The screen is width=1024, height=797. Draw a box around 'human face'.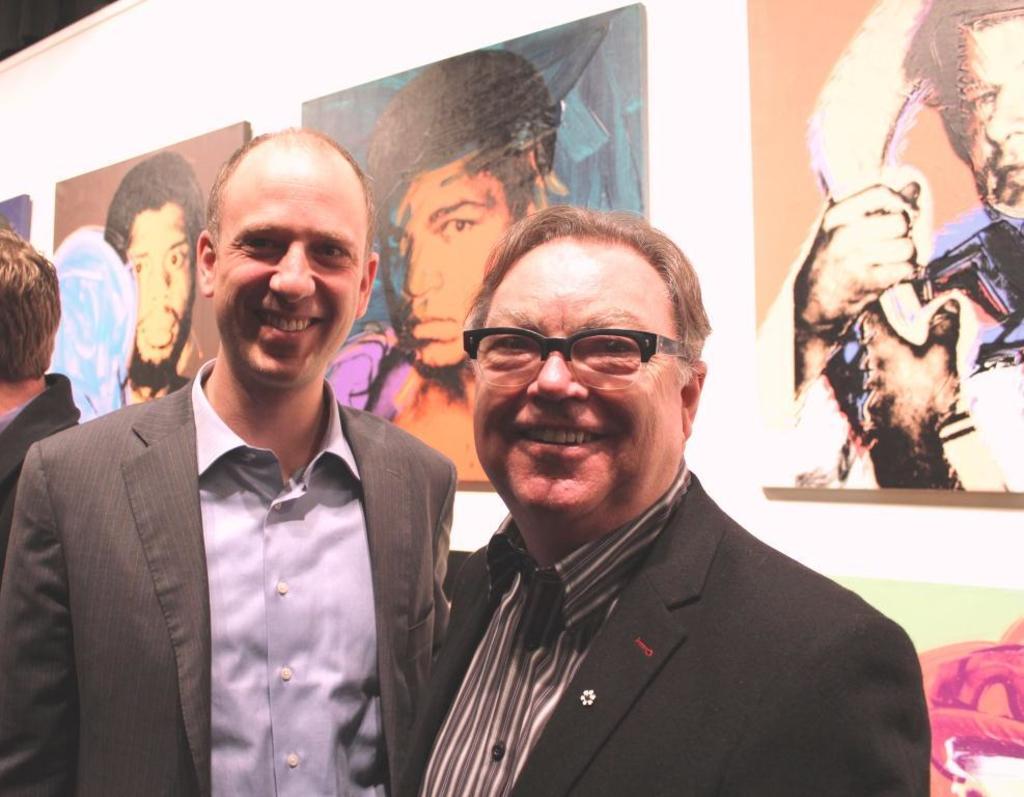
pyautogui.locateOnScreen(380, 162, 516, 373).
